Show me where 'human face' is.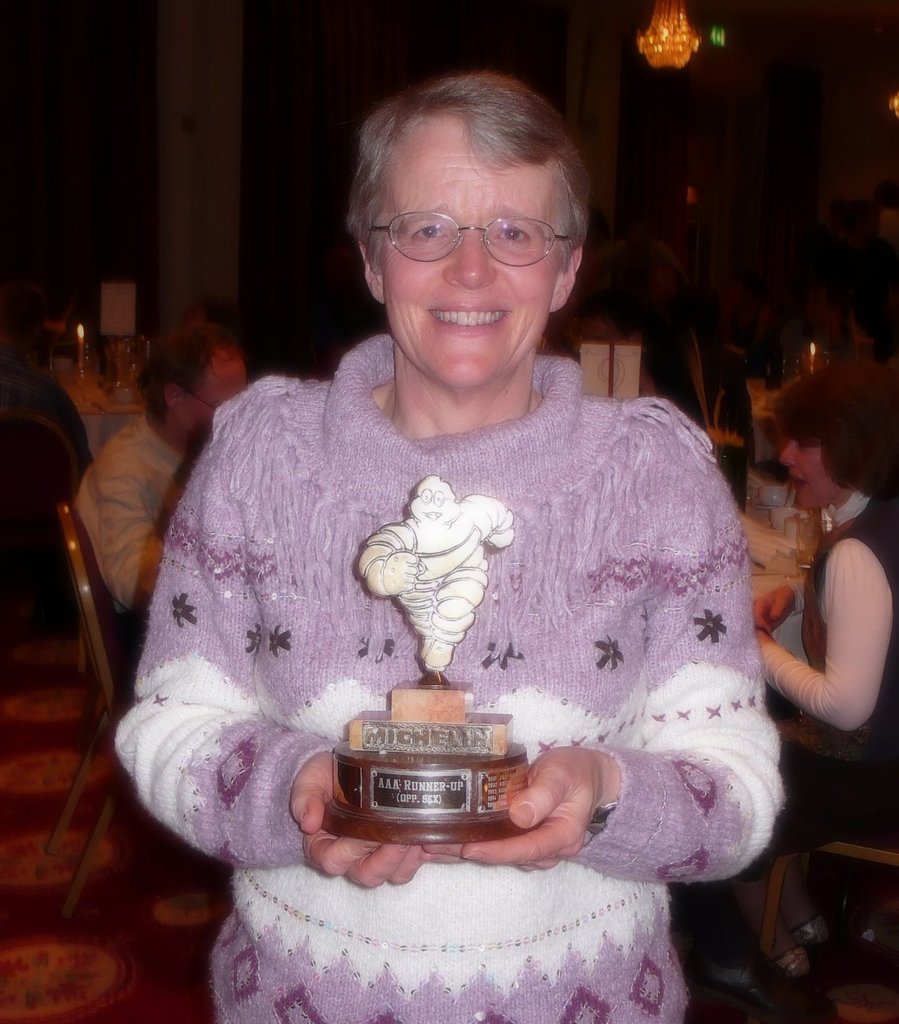
'human face' is at (781, 436, 813, 478).
